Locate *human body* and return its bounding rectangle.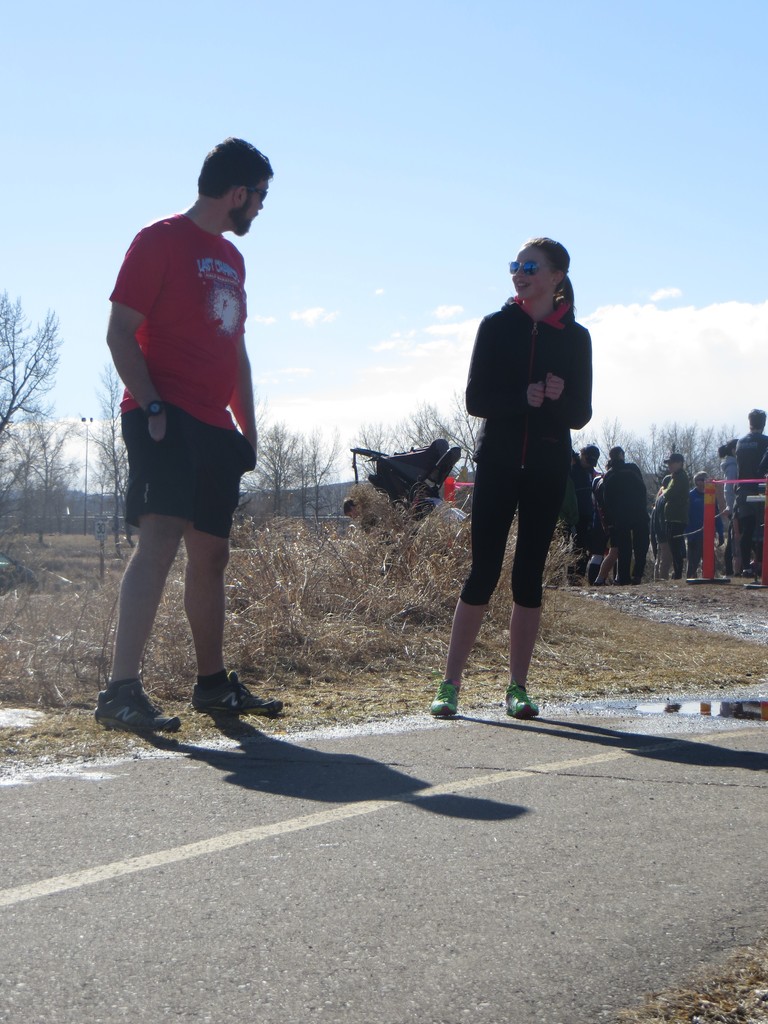
locate(656, 468, 694, 575).
